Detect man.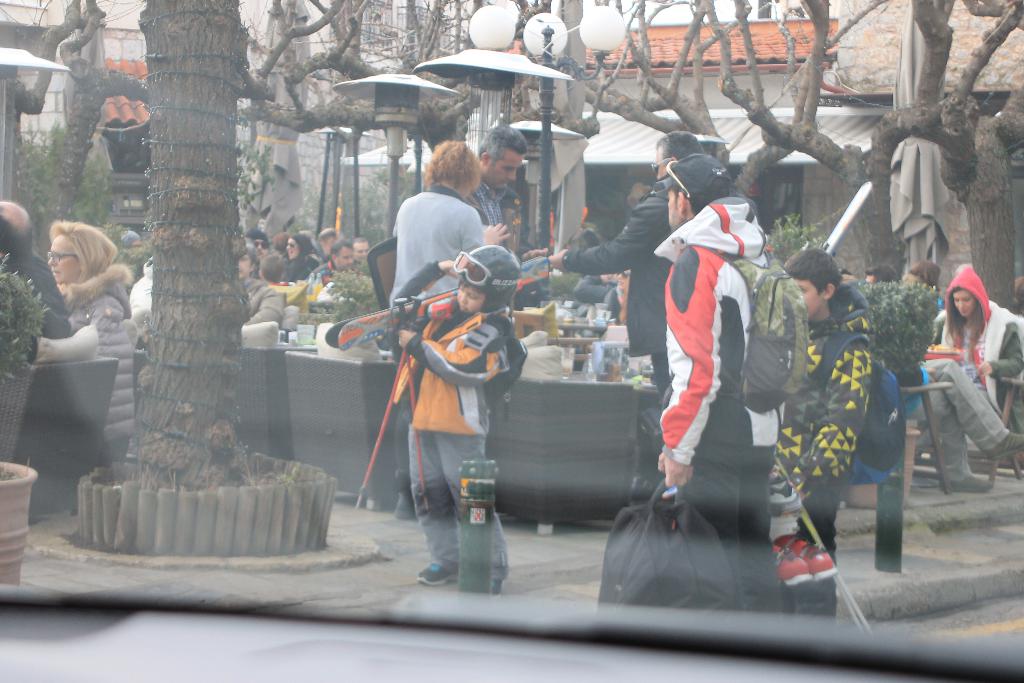
Detected at region(905, 354, 1023, 493).
